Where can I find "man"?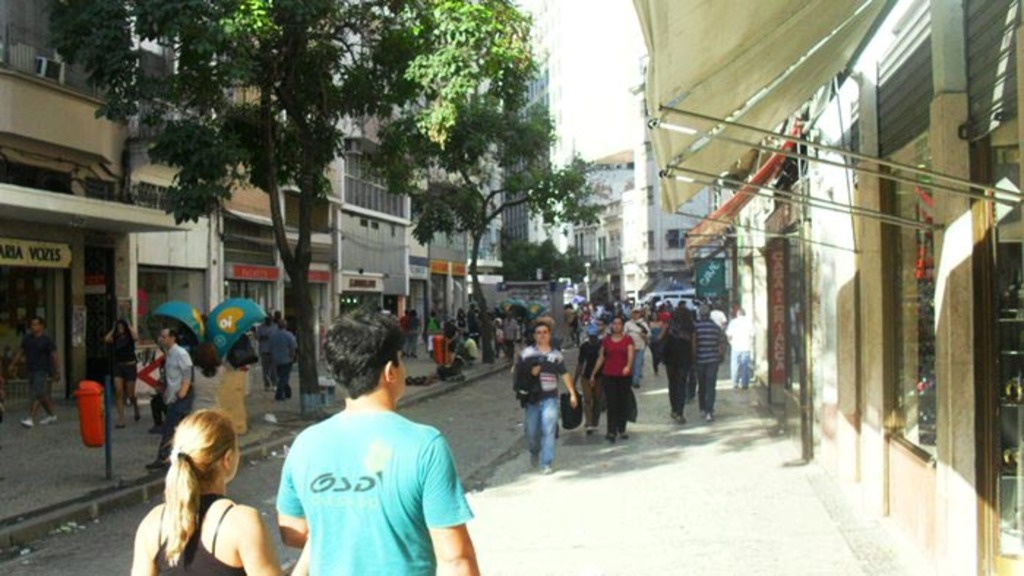
You can find it at left=252, top=329, right=471, bottom=572.
